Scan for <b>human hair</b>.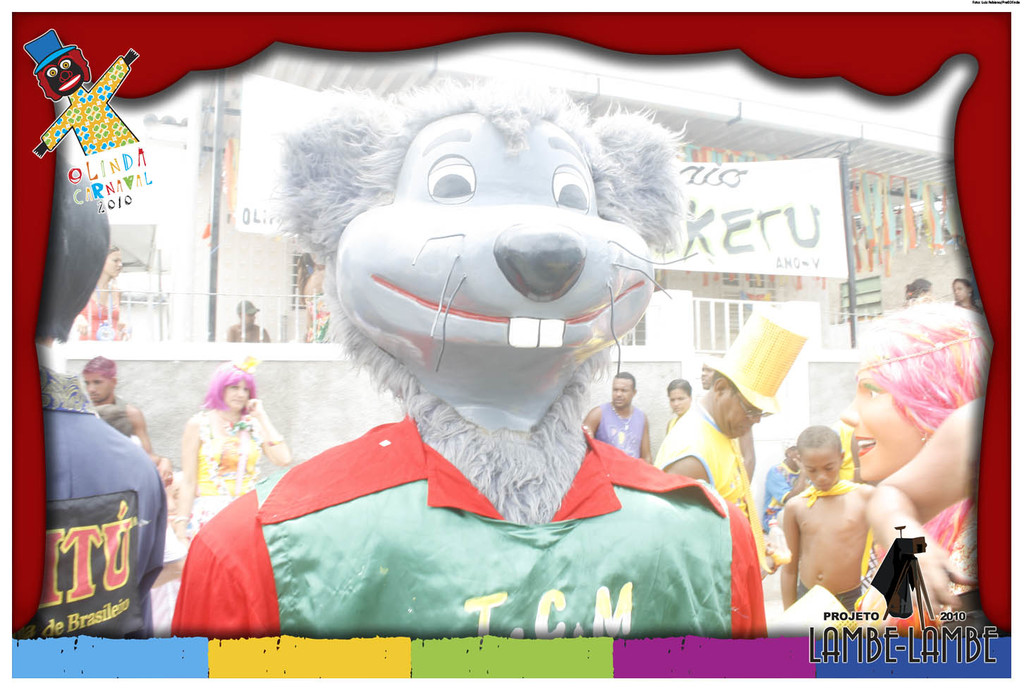
Scan result: <region>669, 379, 693, 399</region>.
